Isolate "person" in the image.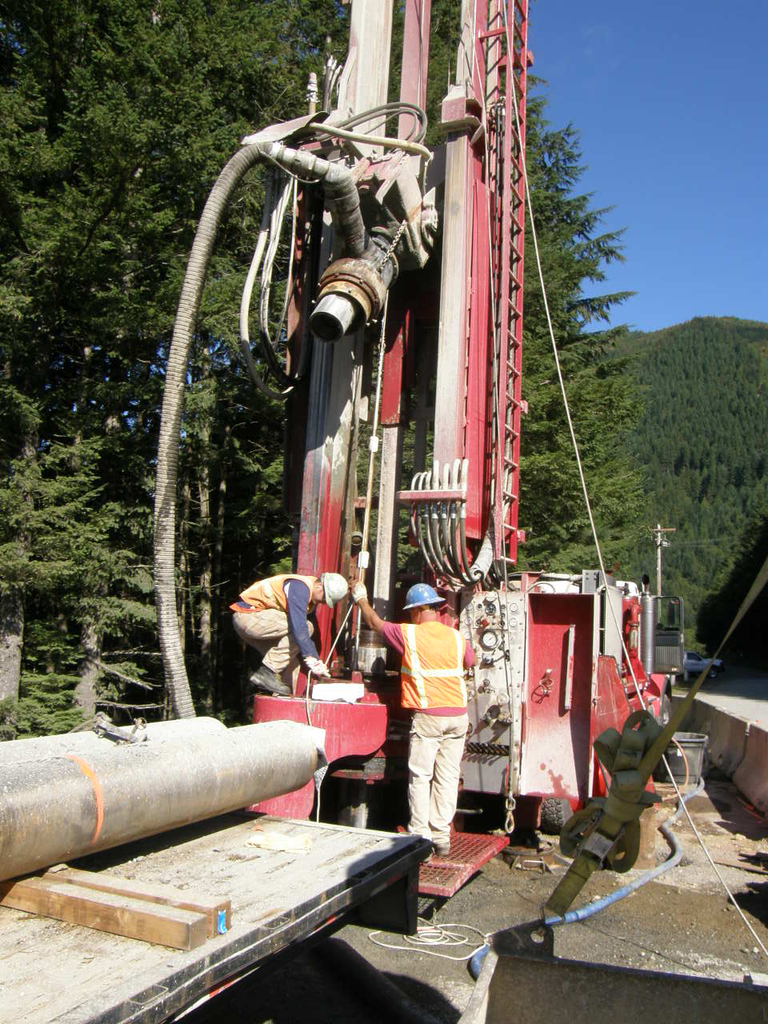
Isolated region: [left=235, top=568, right=358, bottom=691].
